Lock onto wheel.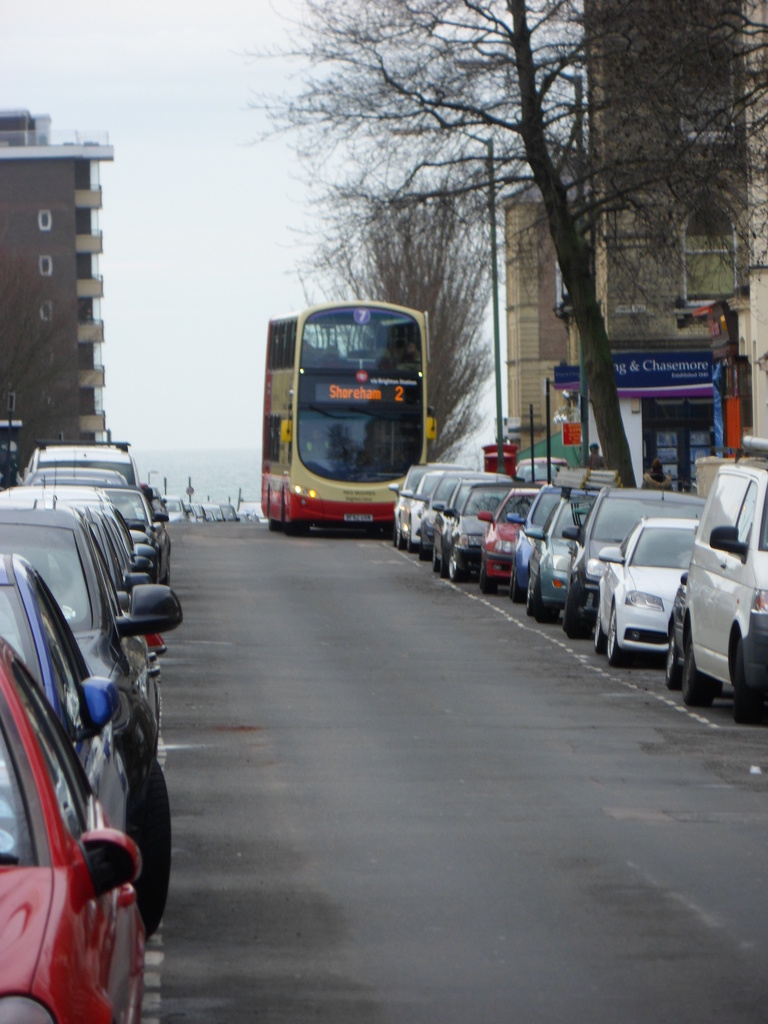
Locked: x1=665, y1=626, x2=682, y2=692.
